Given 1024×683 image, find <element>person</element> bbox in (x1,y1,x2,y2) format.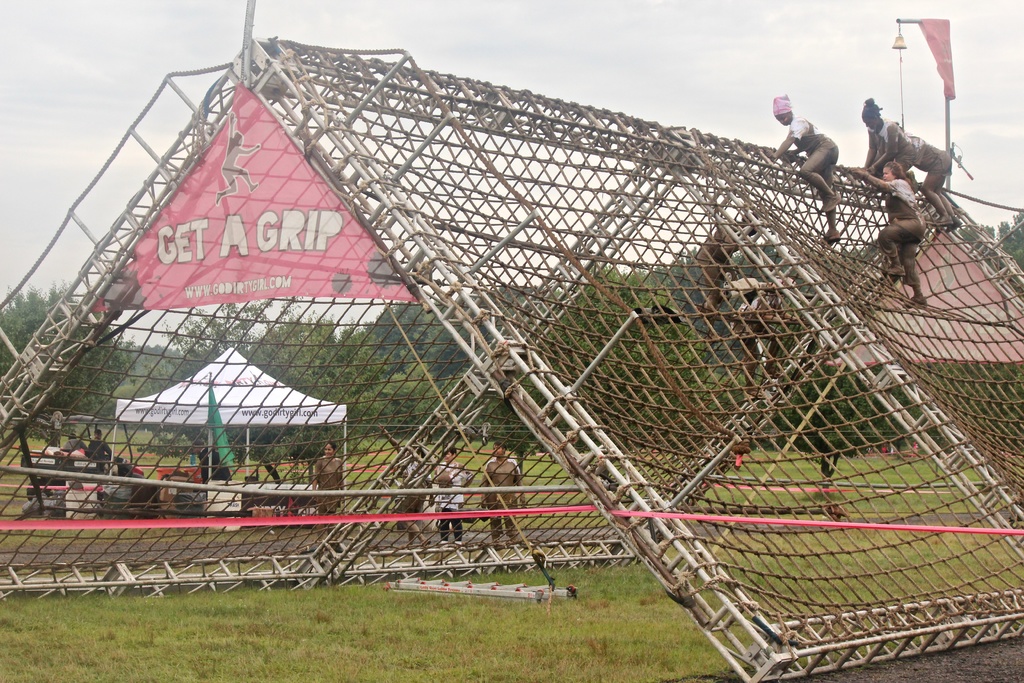
(473,450,523,554).
